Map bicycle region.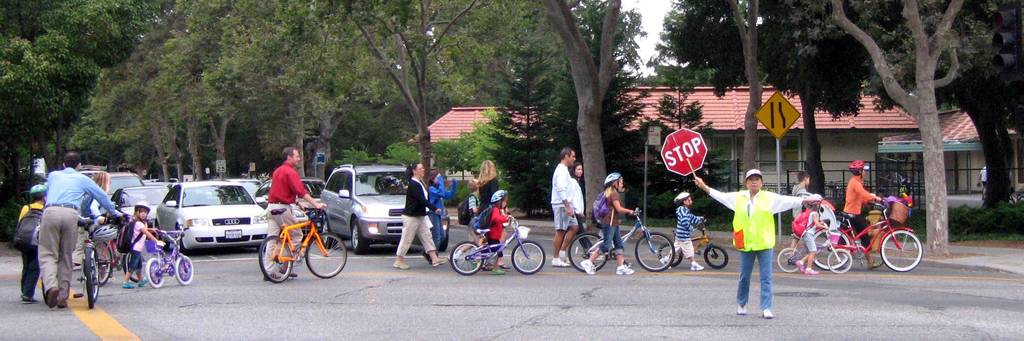
Mapped to <region>70, 211, 105, 310</region>.
